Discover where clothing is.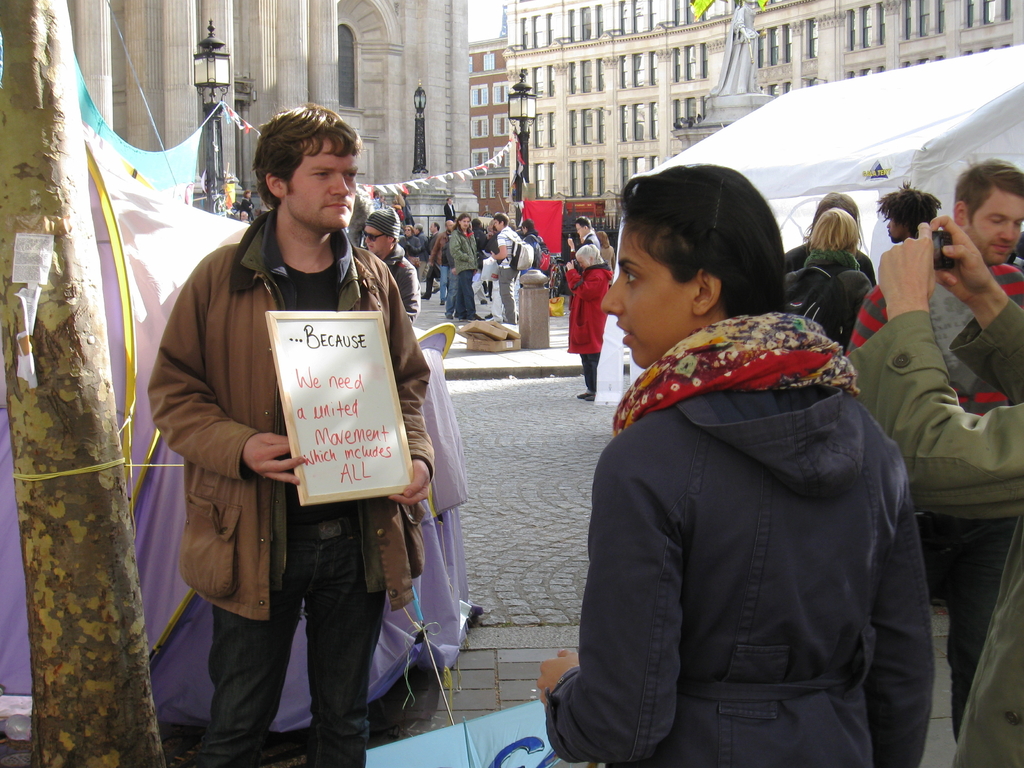
Discovered at [541, 311, 938, 767].
